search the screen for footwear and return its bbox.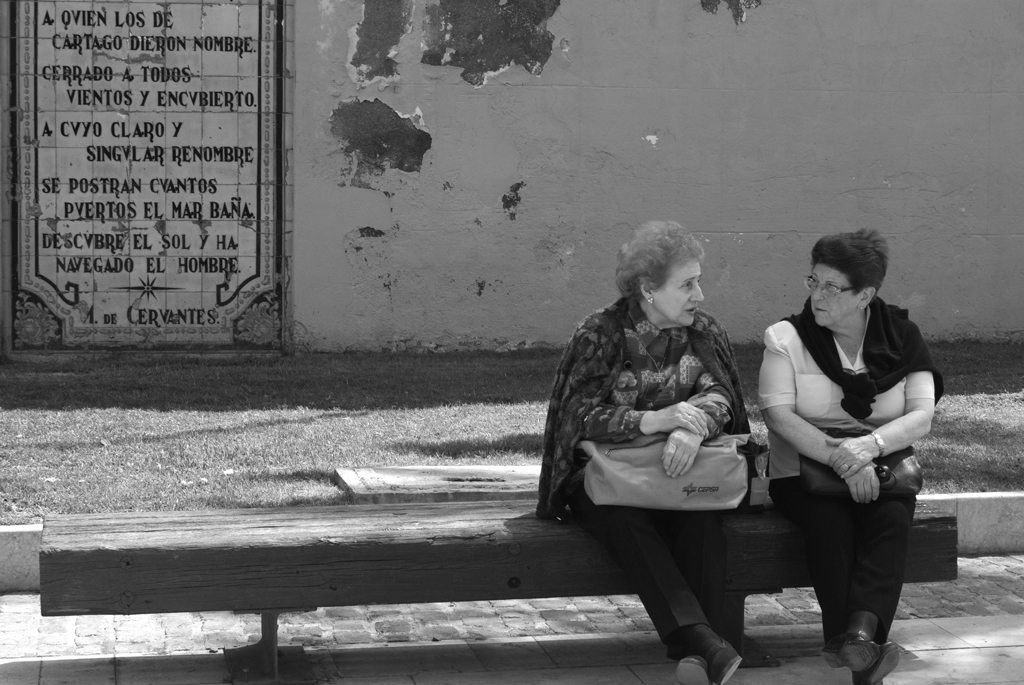
Found: Rect(676, 659, 713, 684).
